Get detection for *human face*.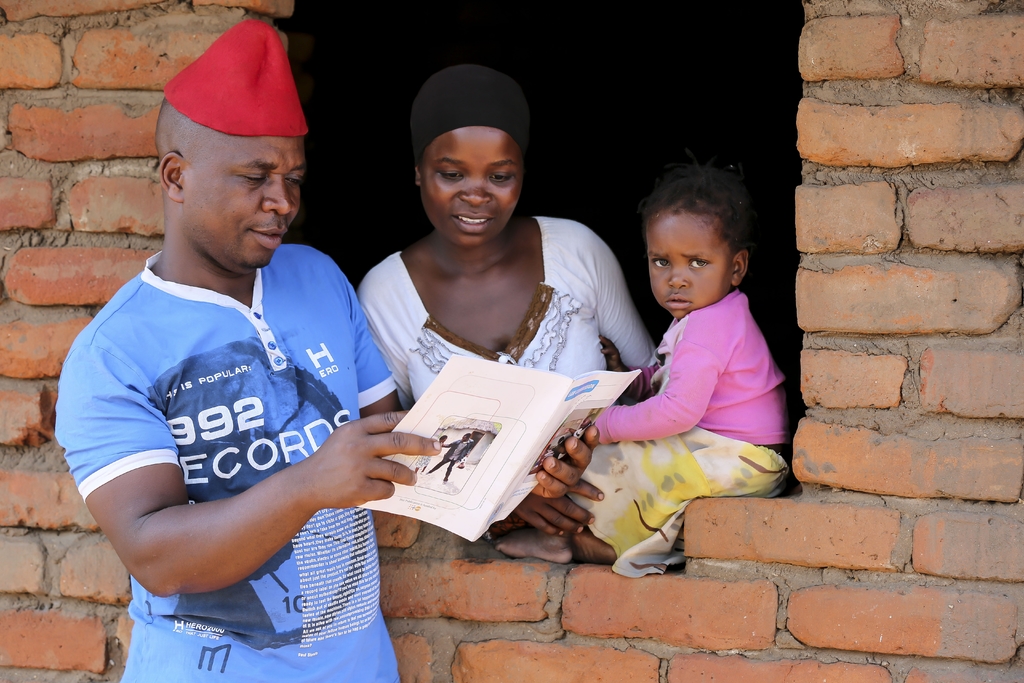
Detection: [186,138,302,267].
